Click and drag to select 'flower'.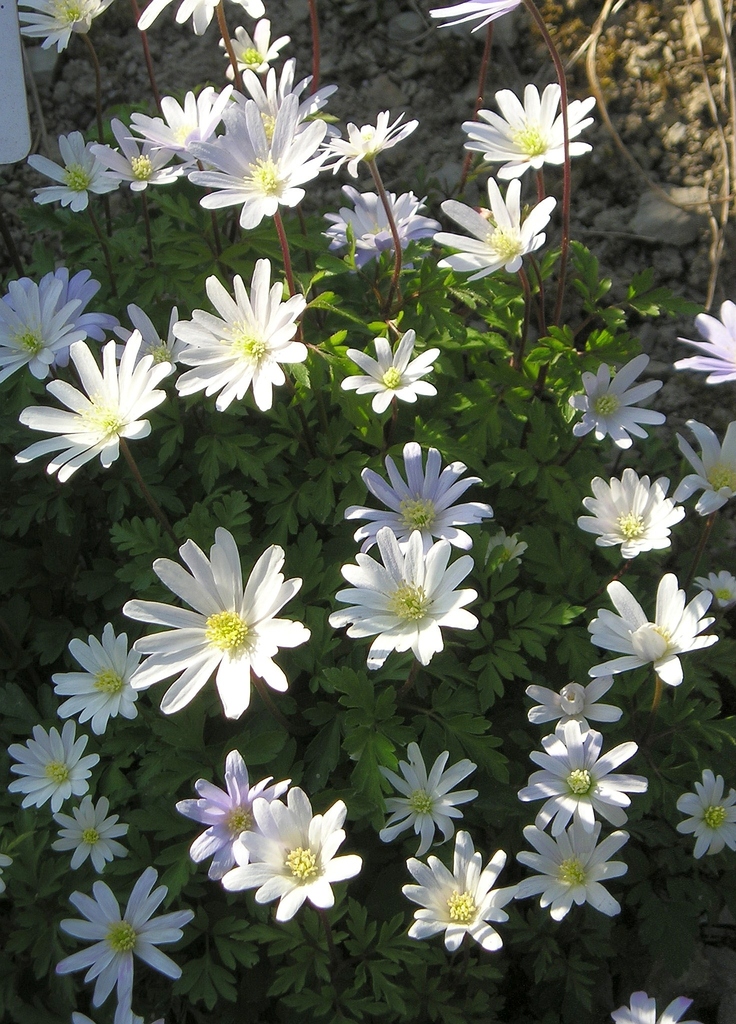
Selection: Rect(339, 438, 495, 552).
